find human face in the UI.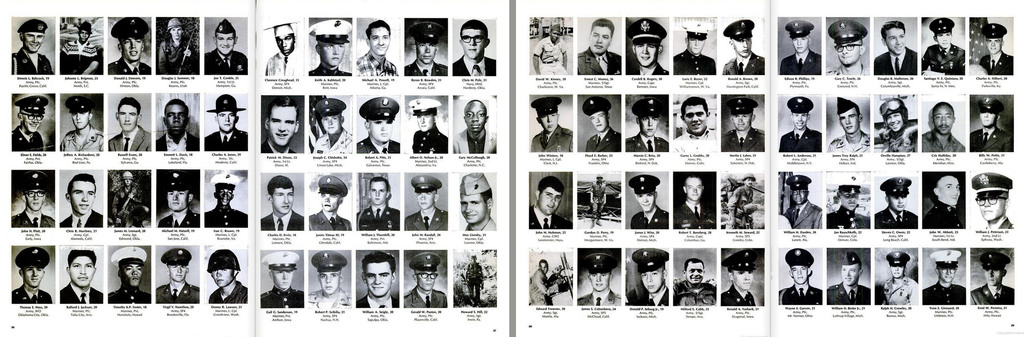
UI element at box(733, 37, 753, 58).
